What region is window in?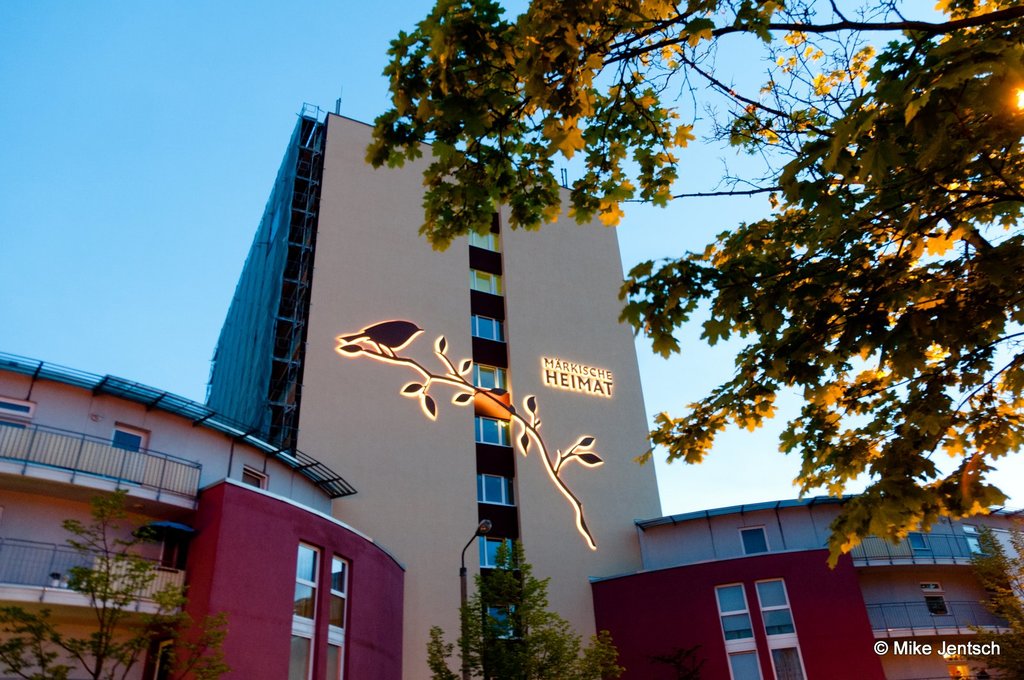
472 365 503 393.
